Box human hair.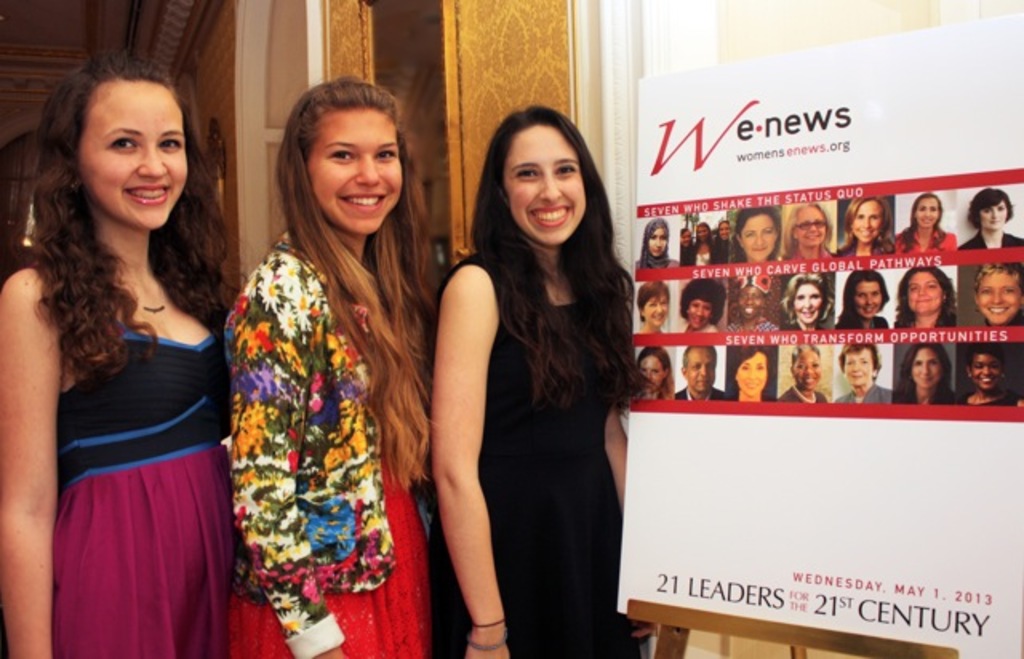
x1=277 y1=75 x2=443 y2=493.
